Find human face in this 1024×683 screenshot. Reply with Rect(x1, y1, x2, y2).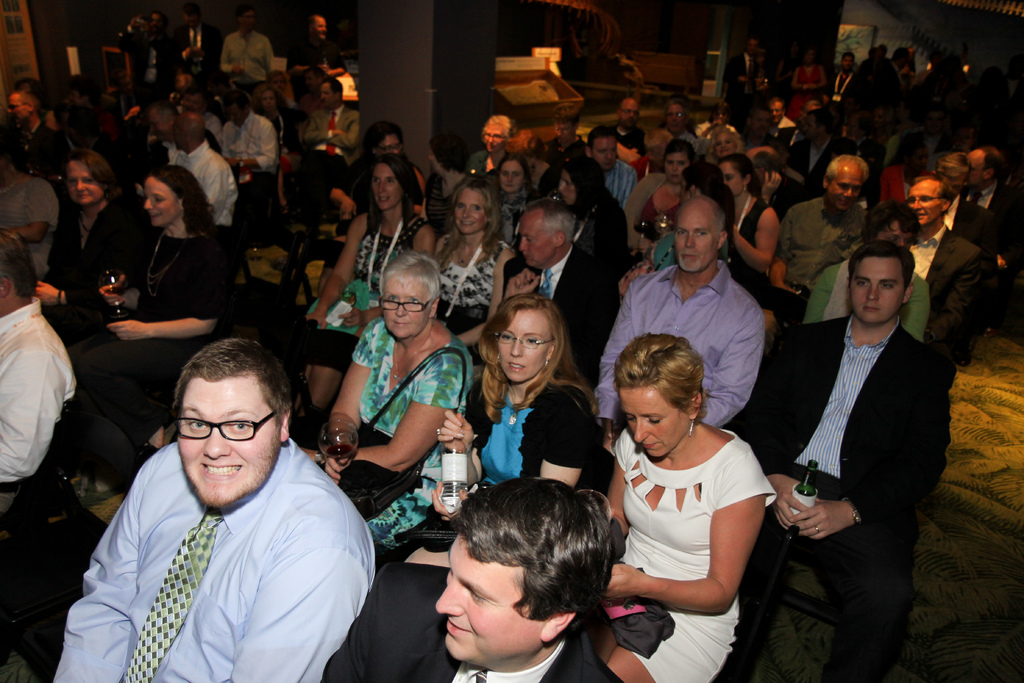
Rect(499, 161, 524, 195).
